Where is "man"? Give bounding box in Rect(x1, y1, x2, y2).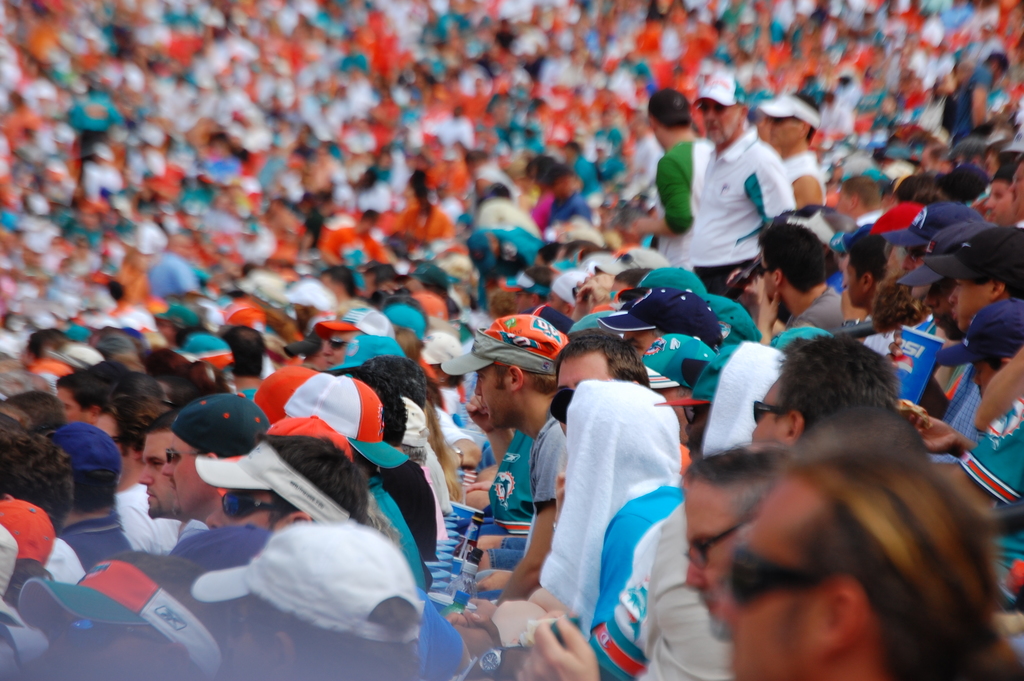
Rect(58, 422, 137, 576).
